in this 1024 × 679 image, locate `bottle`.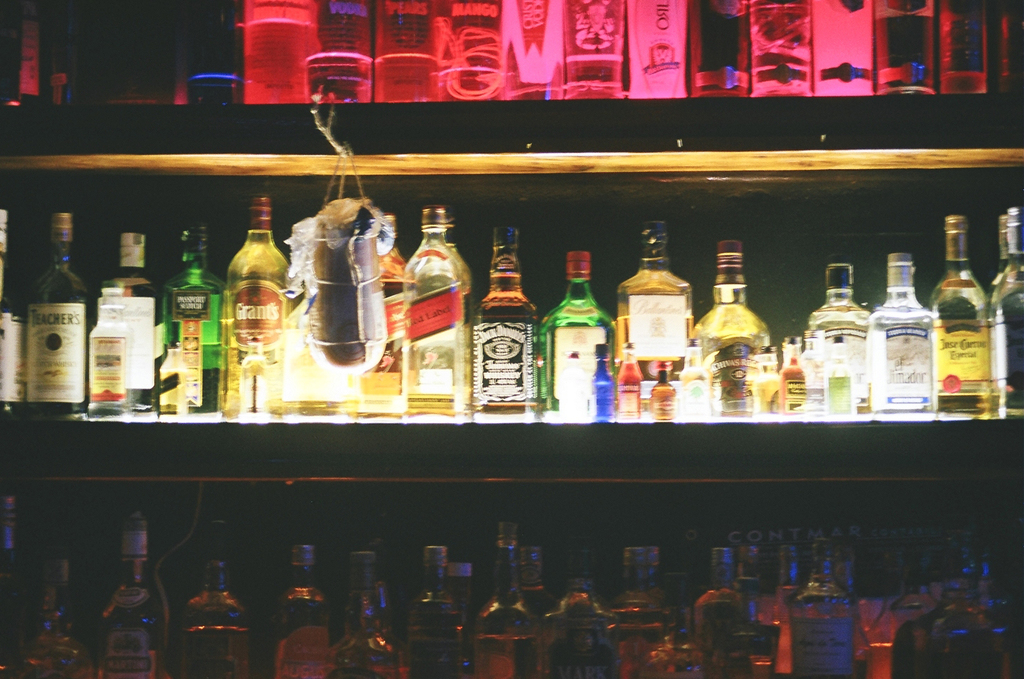
Bounding box: Rect(400, 541, 470, 678).
